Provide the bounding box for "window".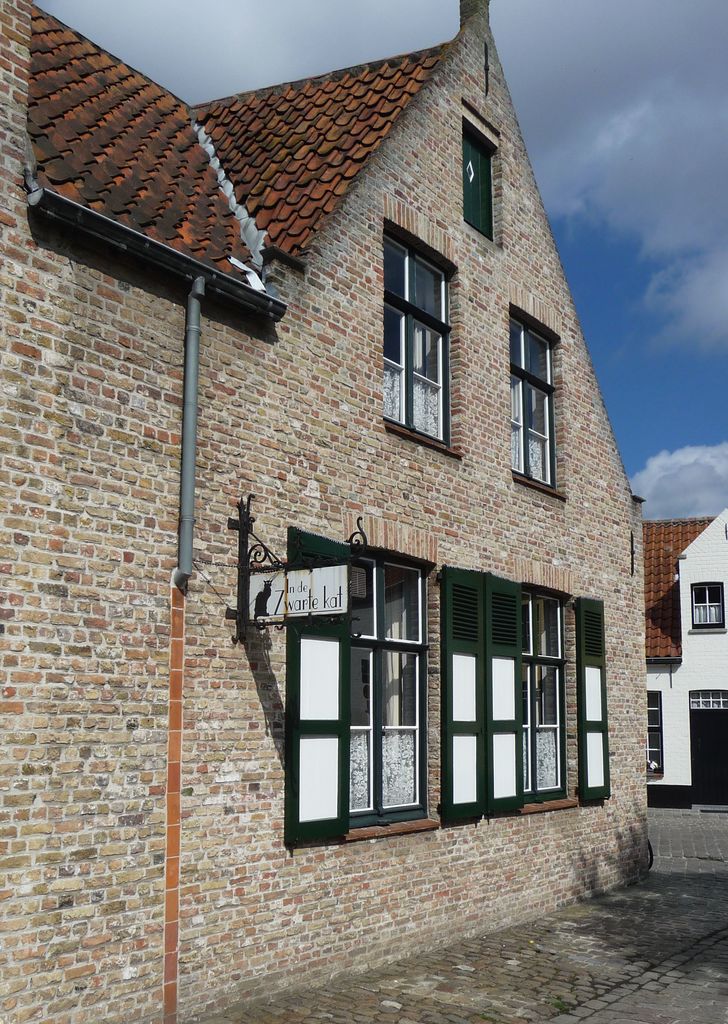
<region>463, 97, 496, 240</region>.
